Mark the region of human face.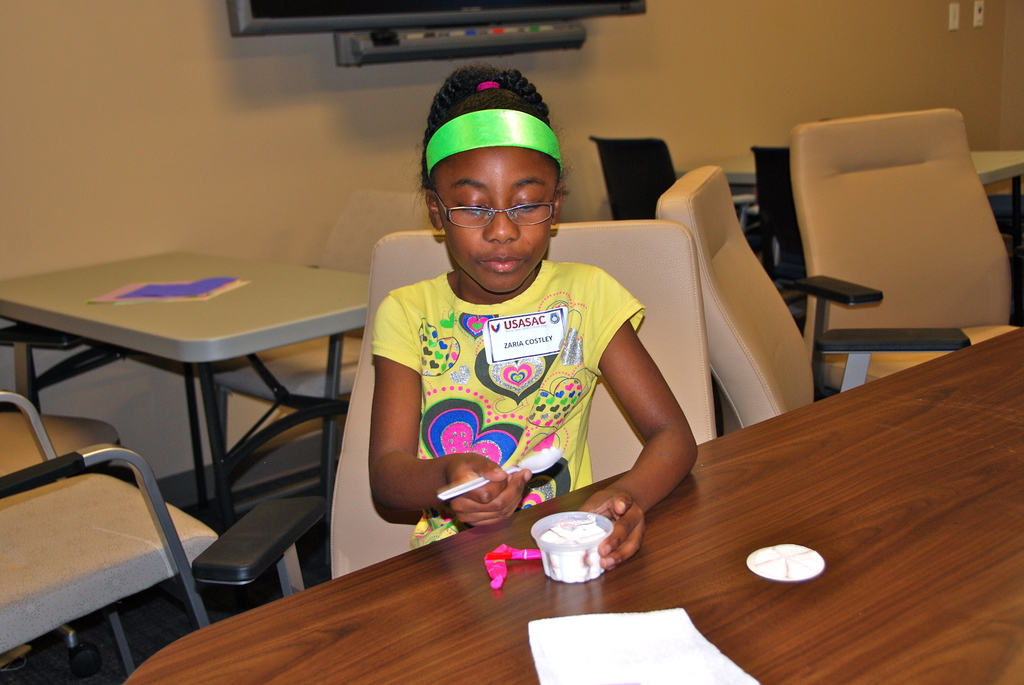
Region: l=442, t=144, r=554, b=305.
